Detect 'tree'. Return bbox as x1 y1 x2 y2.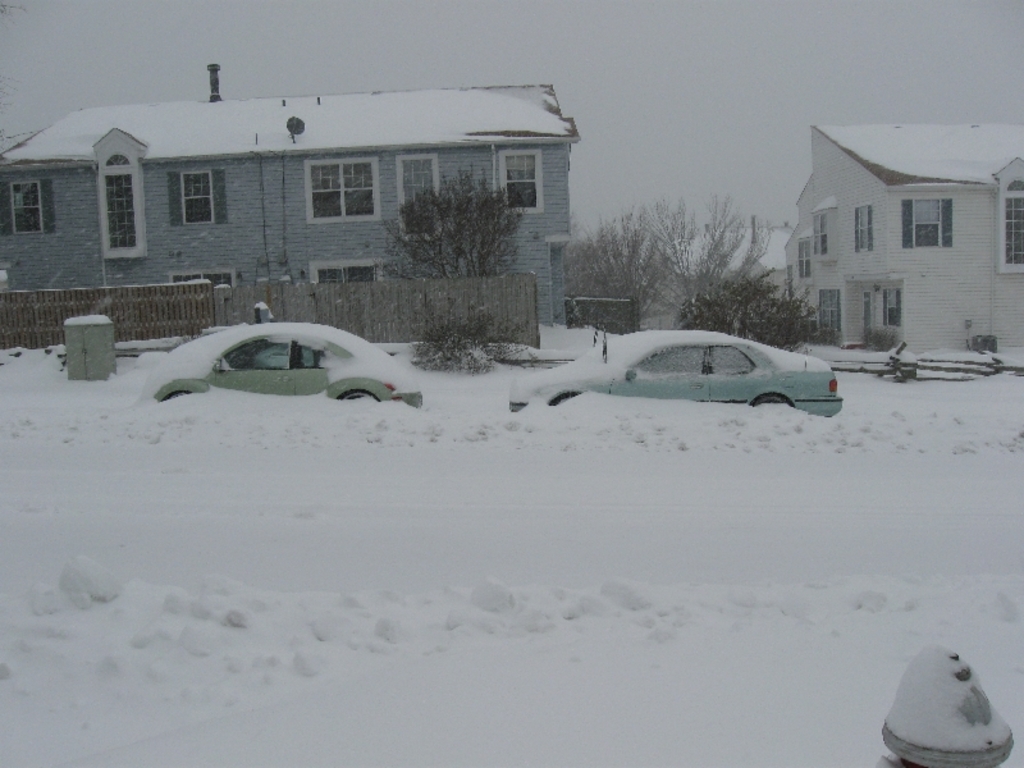
381 163 526 275.
